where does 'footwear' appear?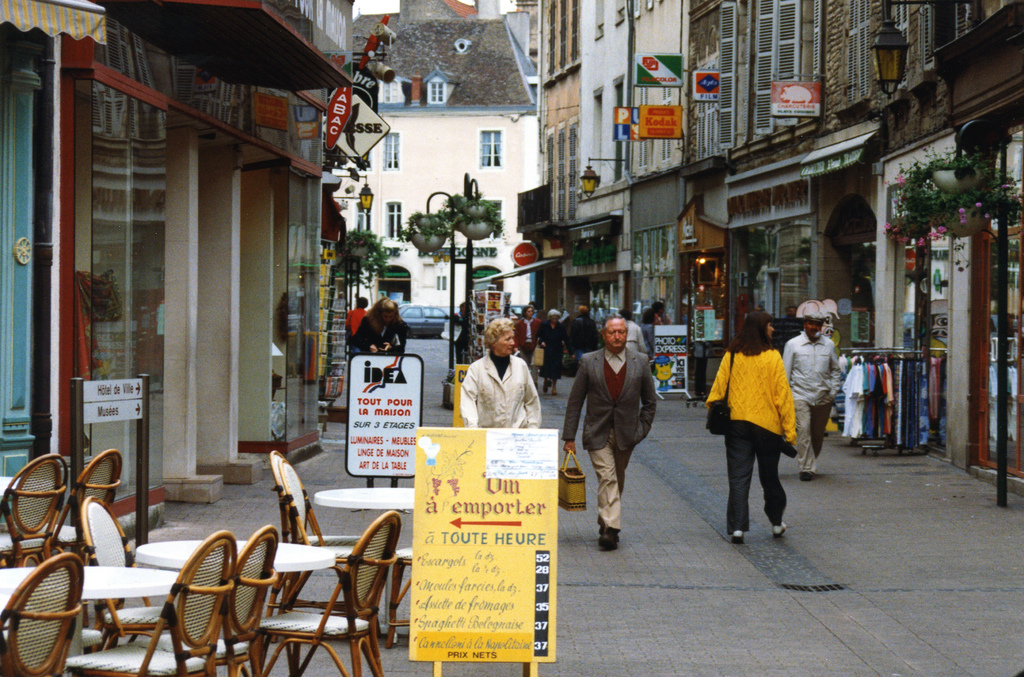
Appears at locate(797, 469, 820, 481).
